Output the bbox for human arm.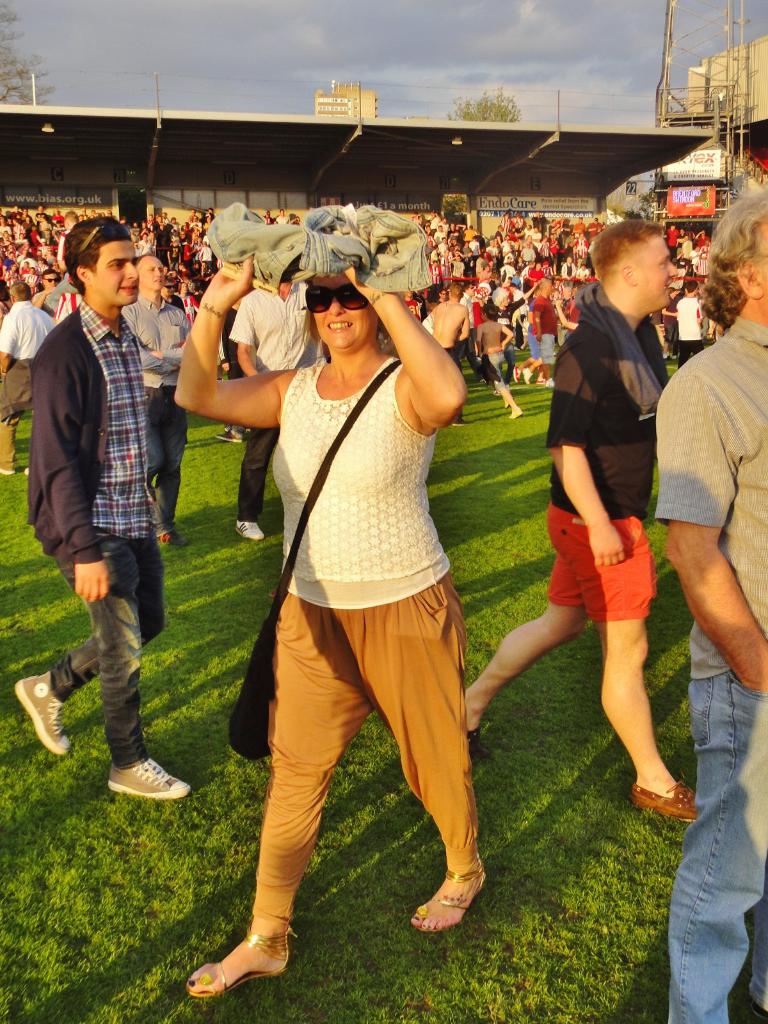
<box>518,219,524,226</box>.
